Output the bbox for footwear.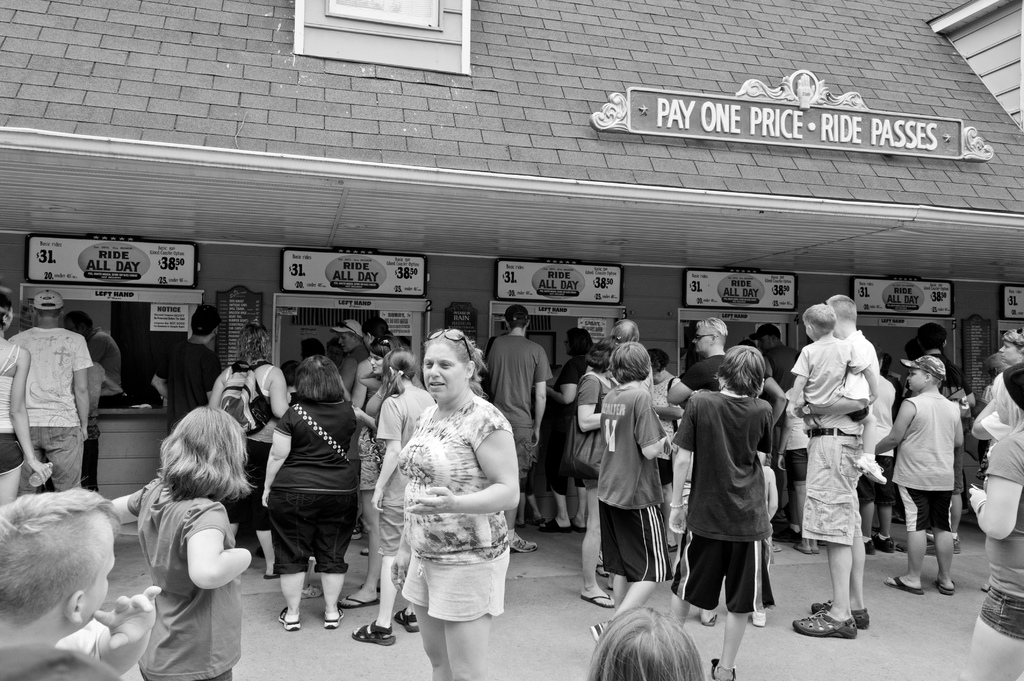
<region>806, 601, 869, 623</region>.
